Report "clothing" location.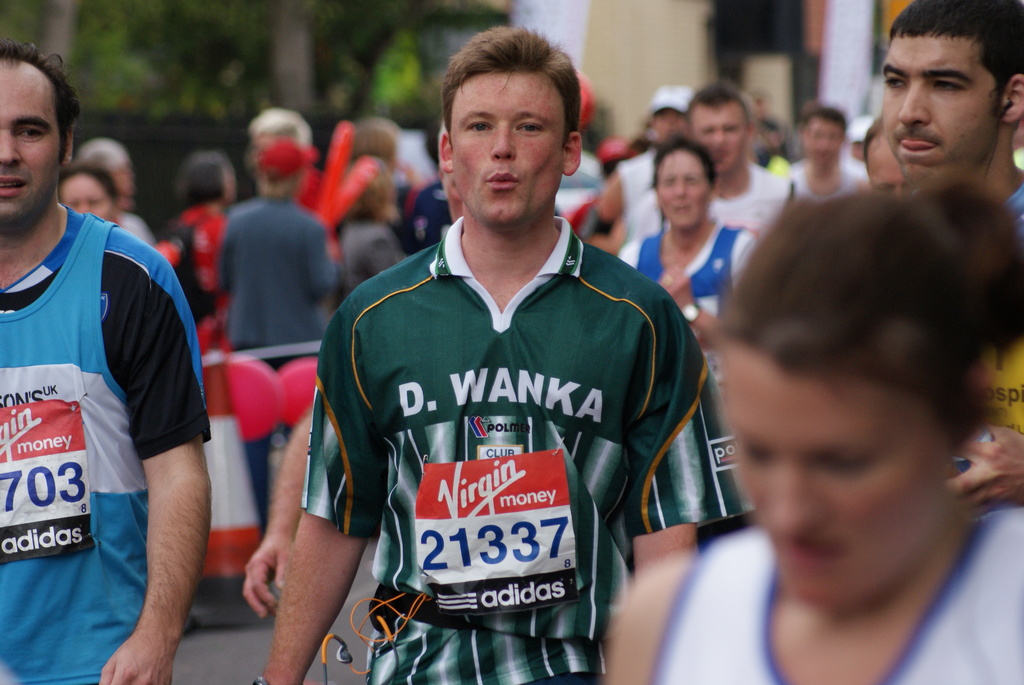
Report: l=0, t=200, r=186, b=684.
